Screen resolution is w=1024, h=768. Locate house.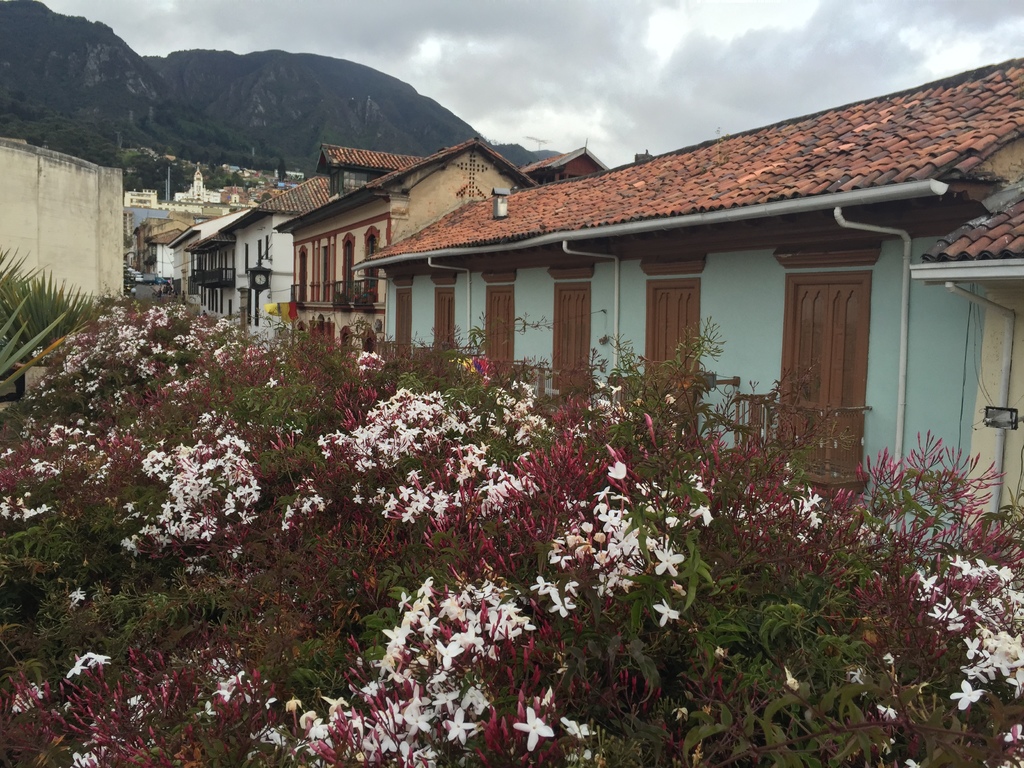
locate(120, 180, 214, 273).
